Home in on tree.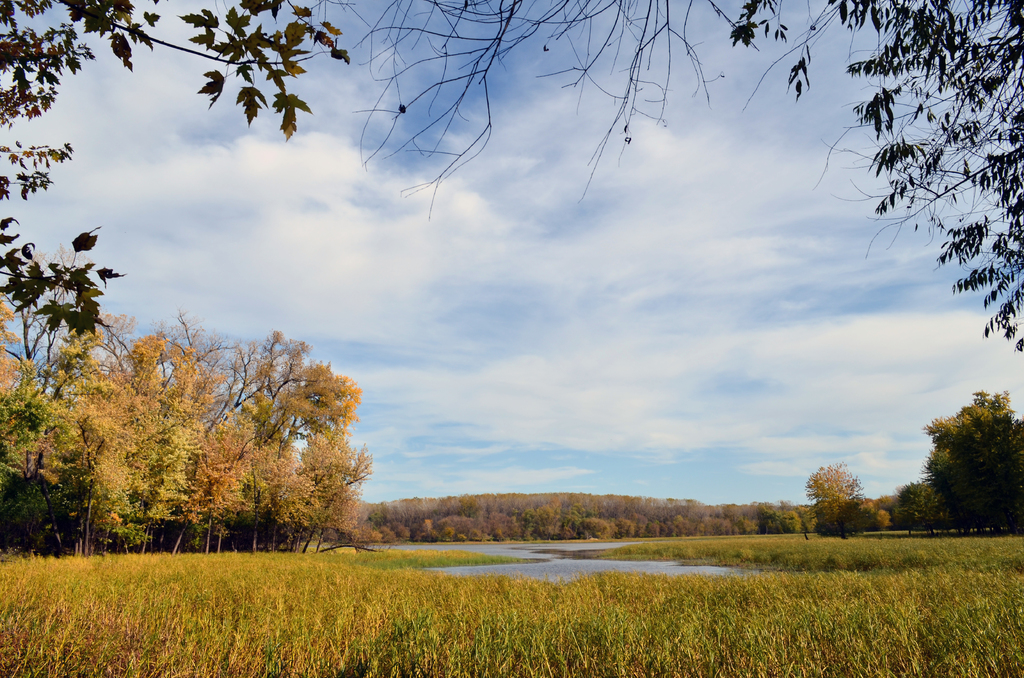
Homed in at (915,376,1020,540).
